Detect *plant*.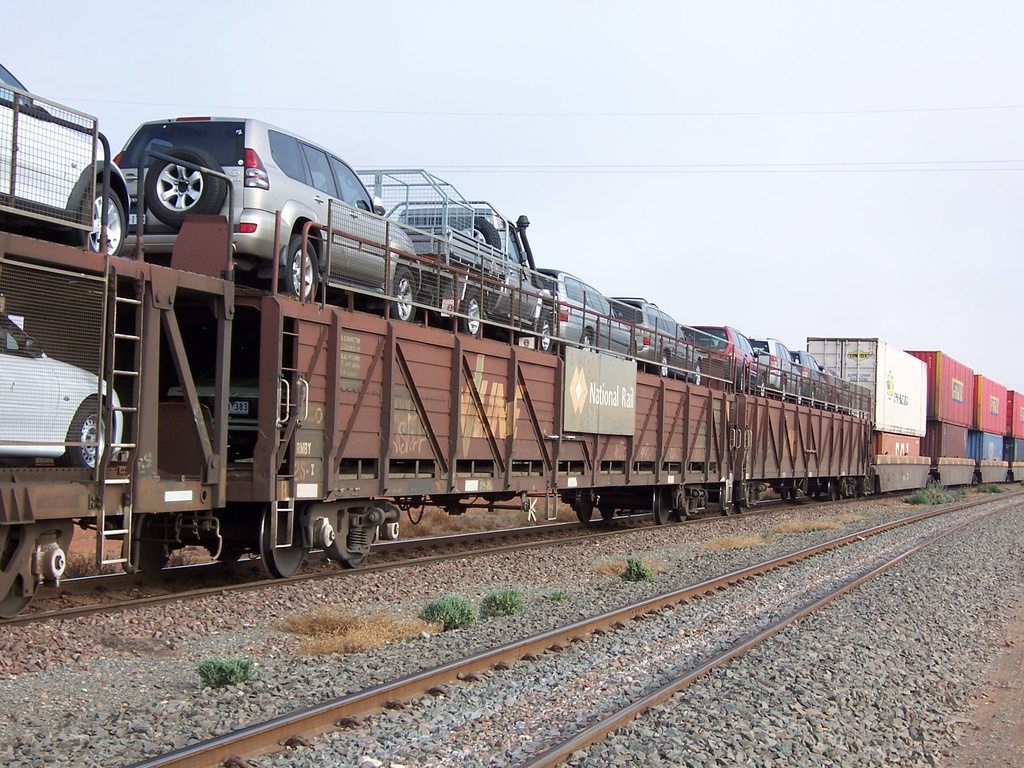
Detected at [x1=701, y1=509, x2=863, y2=553].
